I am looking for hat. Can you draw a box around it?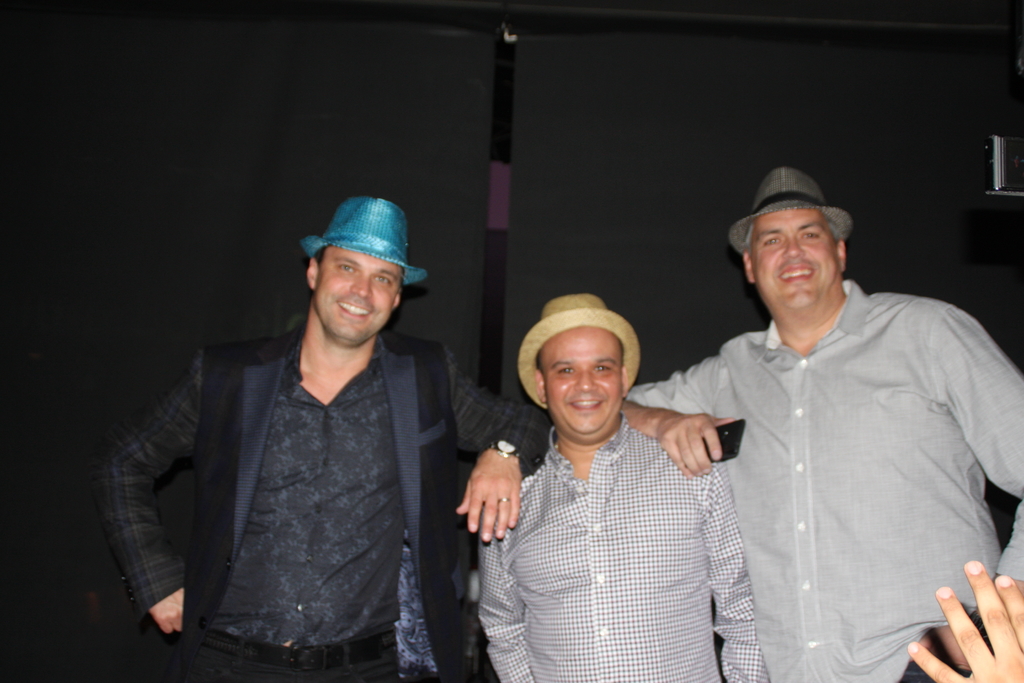
Sure, the bounding box is box=[729, 168, 852, 256].
